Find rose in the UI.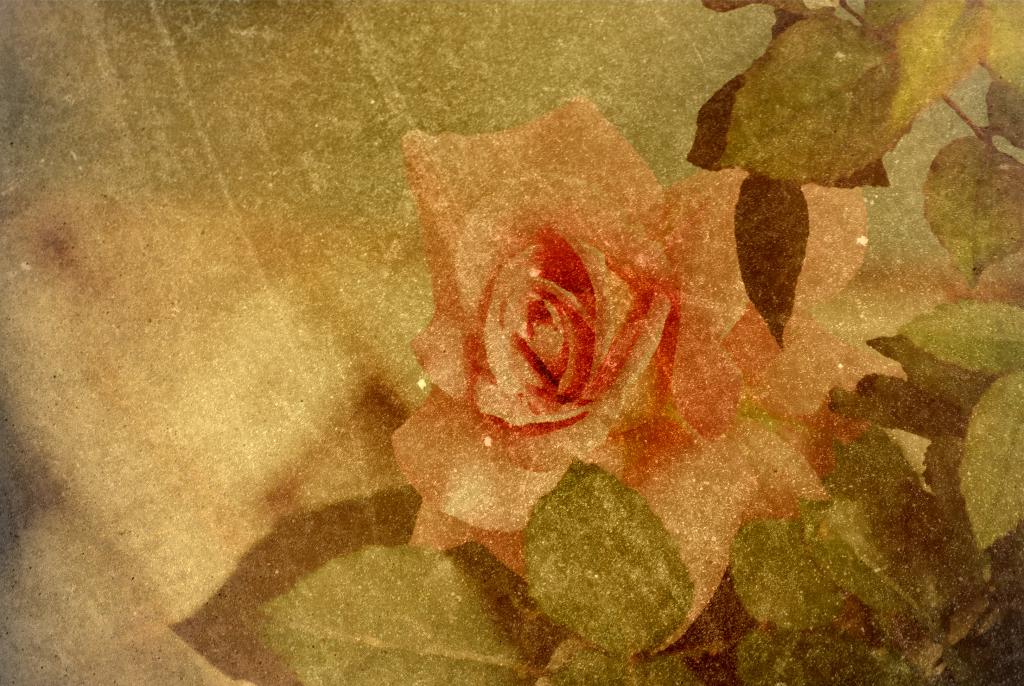
UI element at bbox(388, 94, 910, 658).
